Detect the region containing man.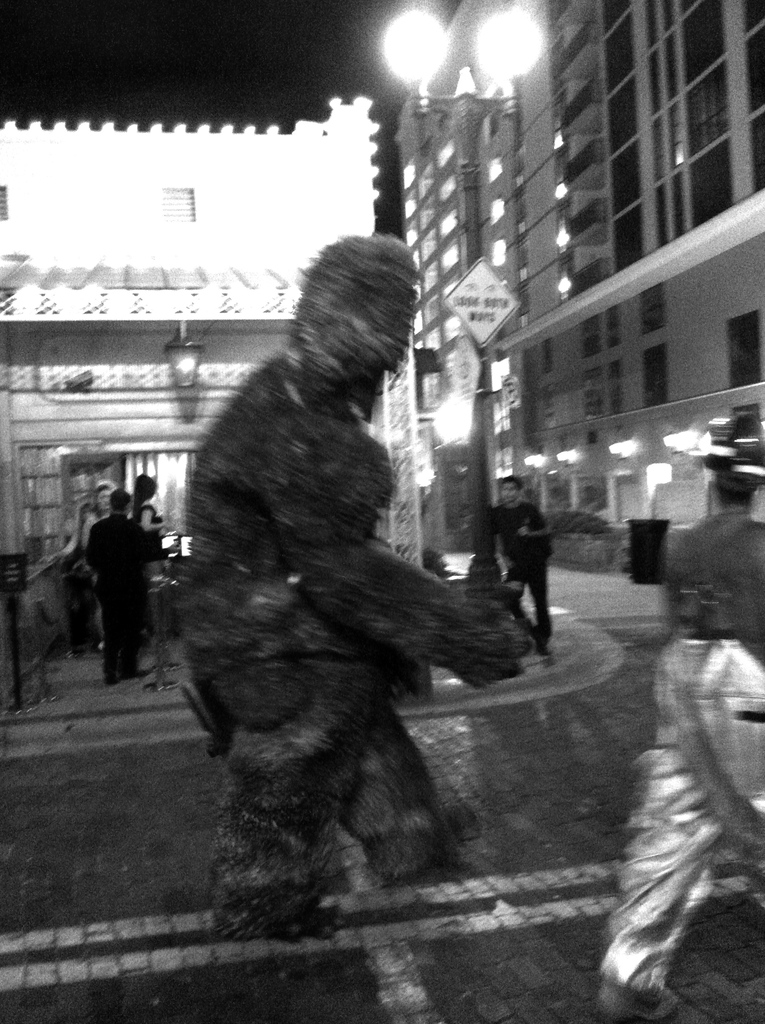
494/473/557/643.
